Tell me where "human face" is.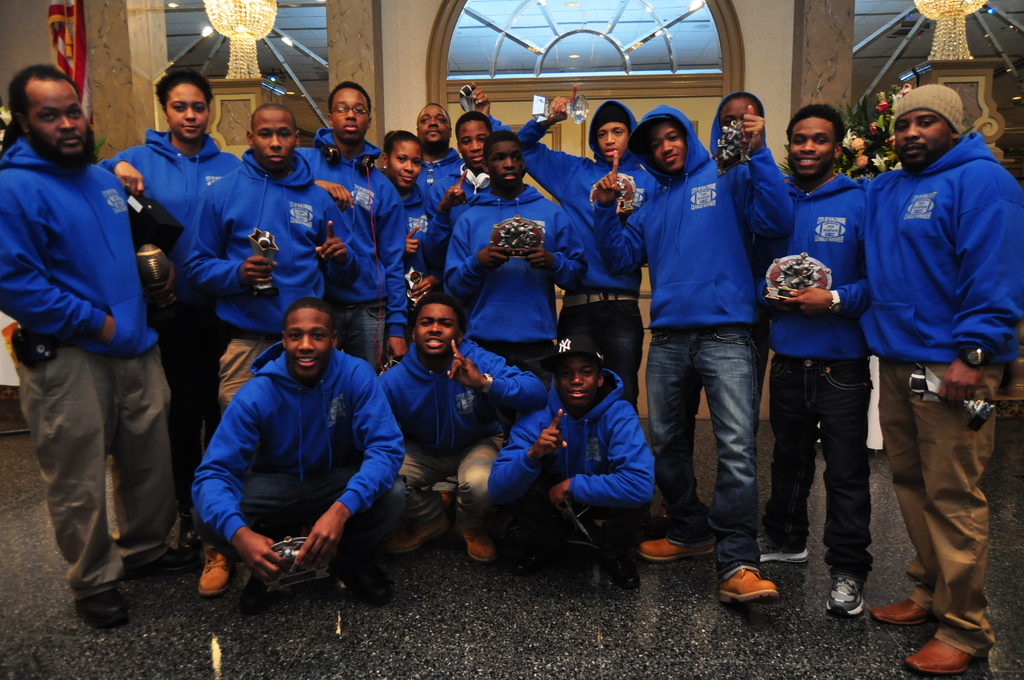
"human face" is at crop(658, 126, 683, 172).
